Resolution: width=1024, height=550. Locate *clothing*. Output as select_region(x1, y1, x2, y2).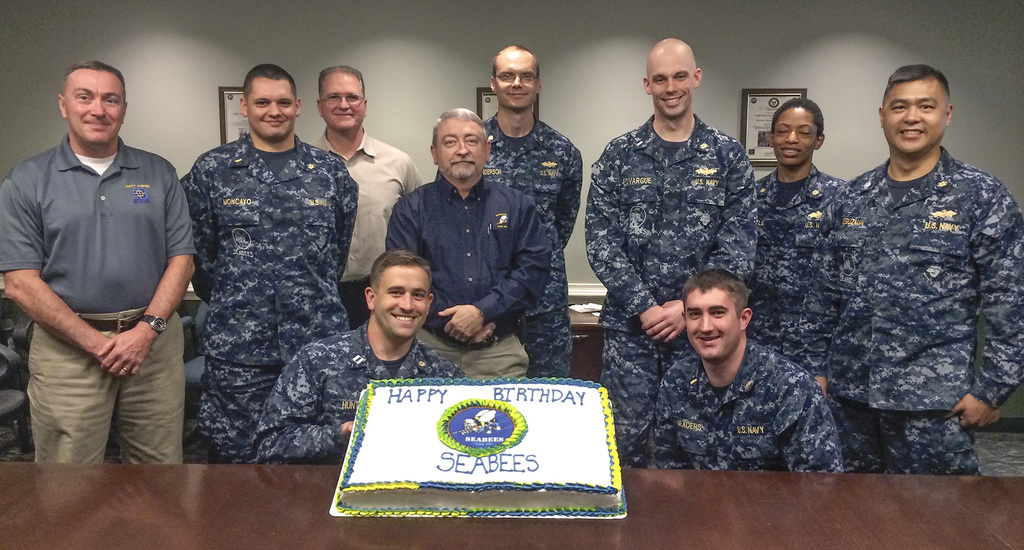
select_region(759, 154, 842, 378).
